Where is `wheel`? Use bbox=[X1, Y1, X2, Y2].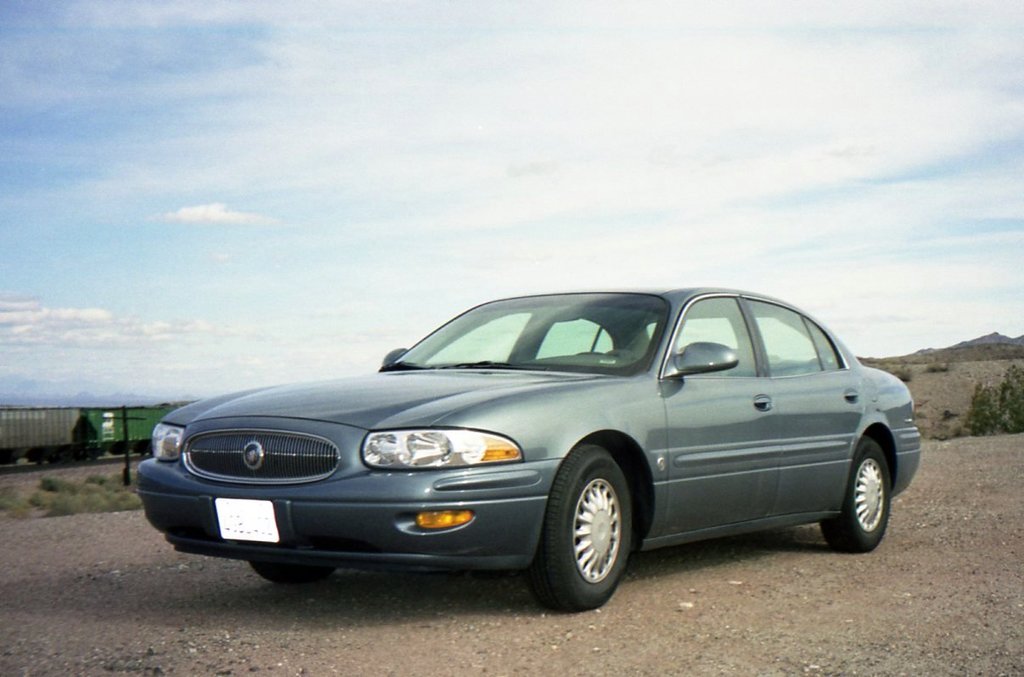
bbox=[823, 437, 890, 552].
